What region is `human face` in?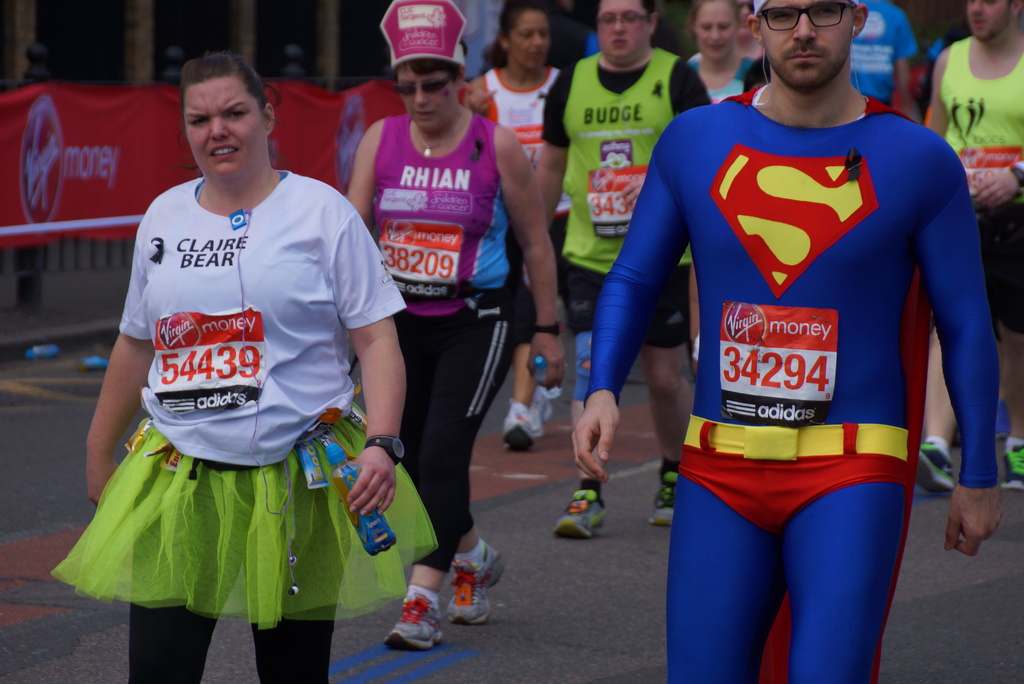
x1=697, y1=0, x2=733, y2=59.
